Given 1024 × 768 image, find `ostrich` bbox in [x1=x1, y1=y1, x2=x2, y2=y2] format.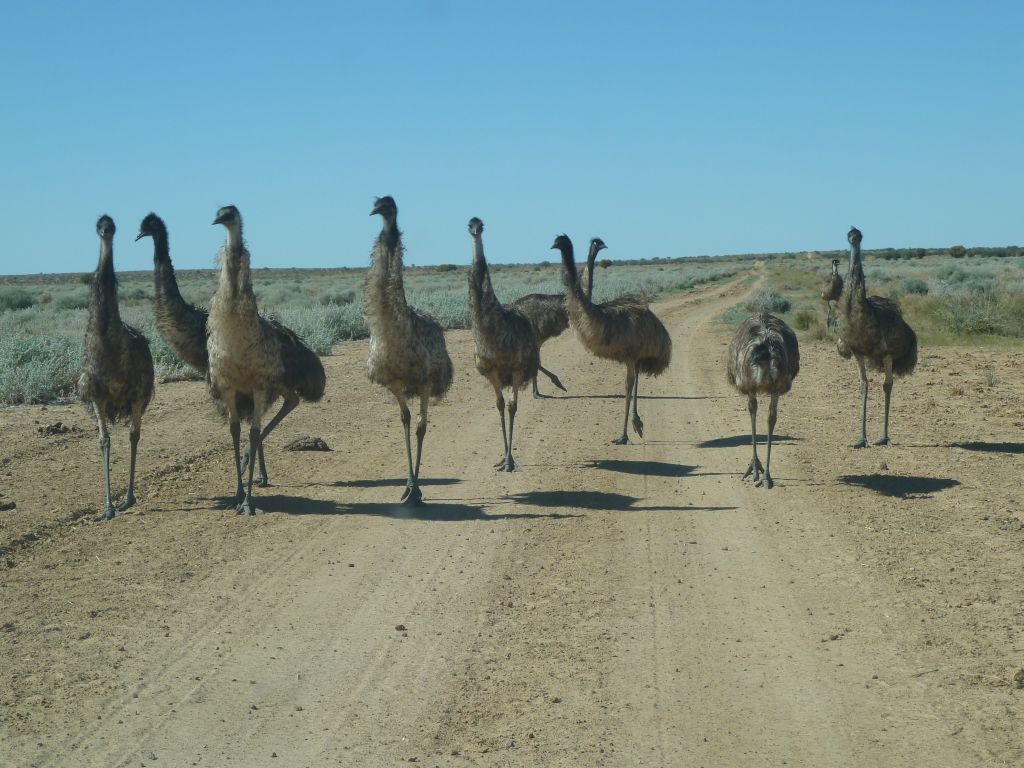
[x1=557, y1=227, x2=678, y2=440].
